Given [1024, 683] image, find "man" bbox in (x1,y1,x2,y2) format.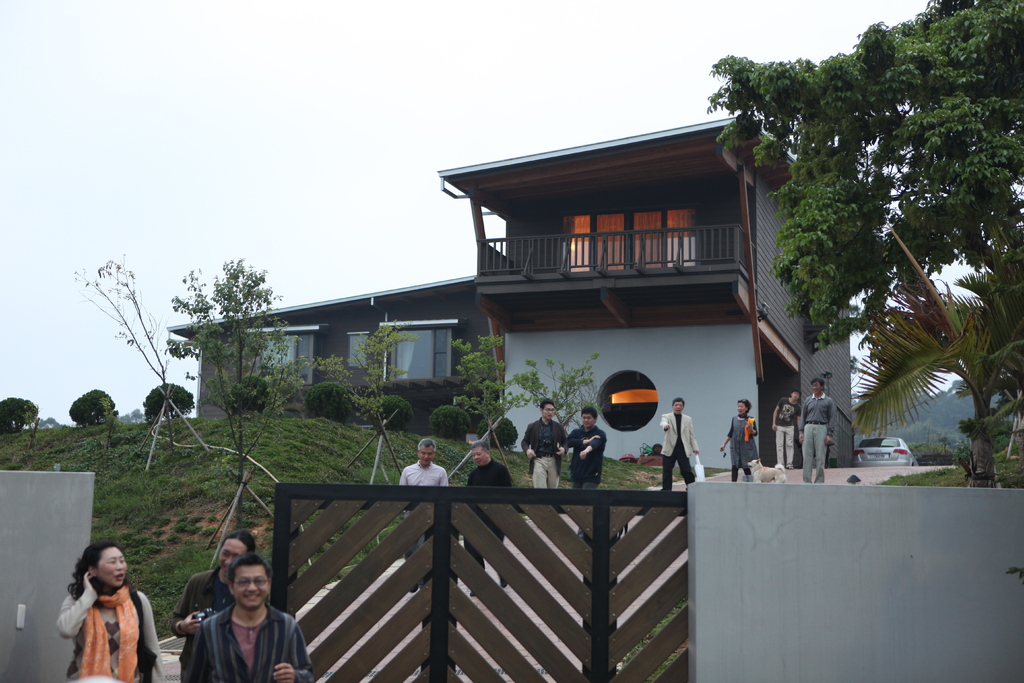
(769,384,800,471).
